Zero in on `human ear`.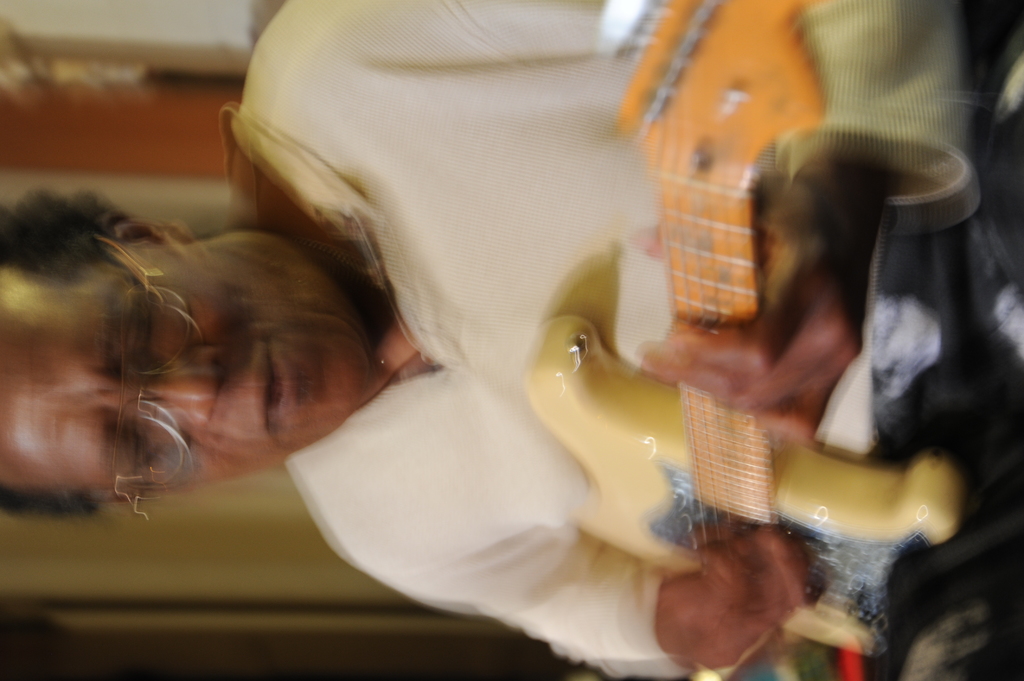
Zeroed in: pyautogui.locateOnScreen(98, 214, 193, 246).
